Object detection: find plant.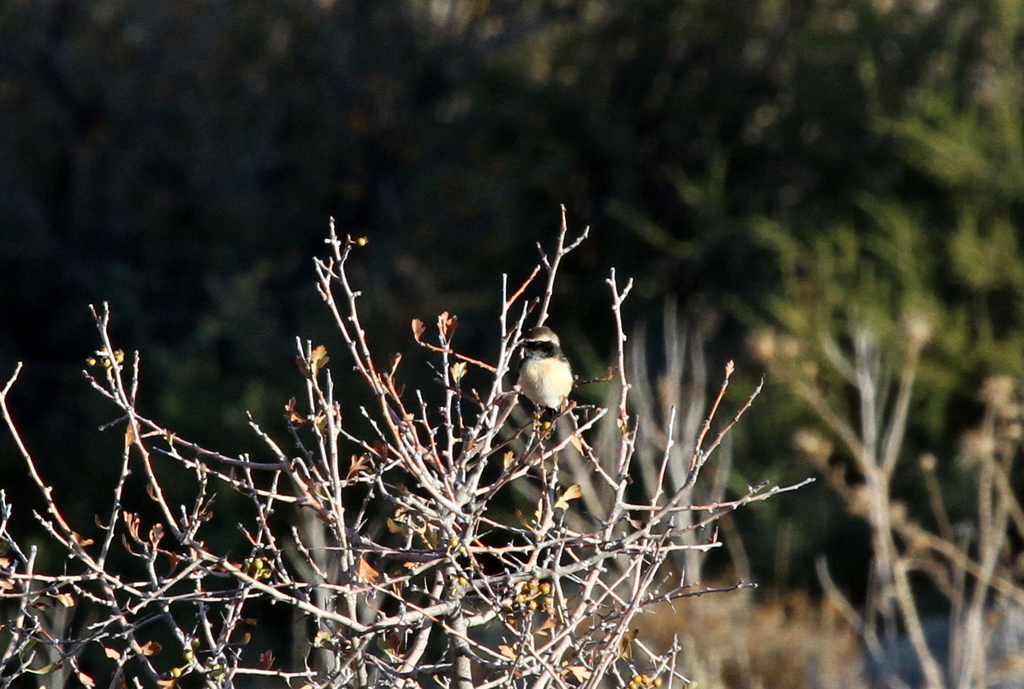
0,528,135,688.
